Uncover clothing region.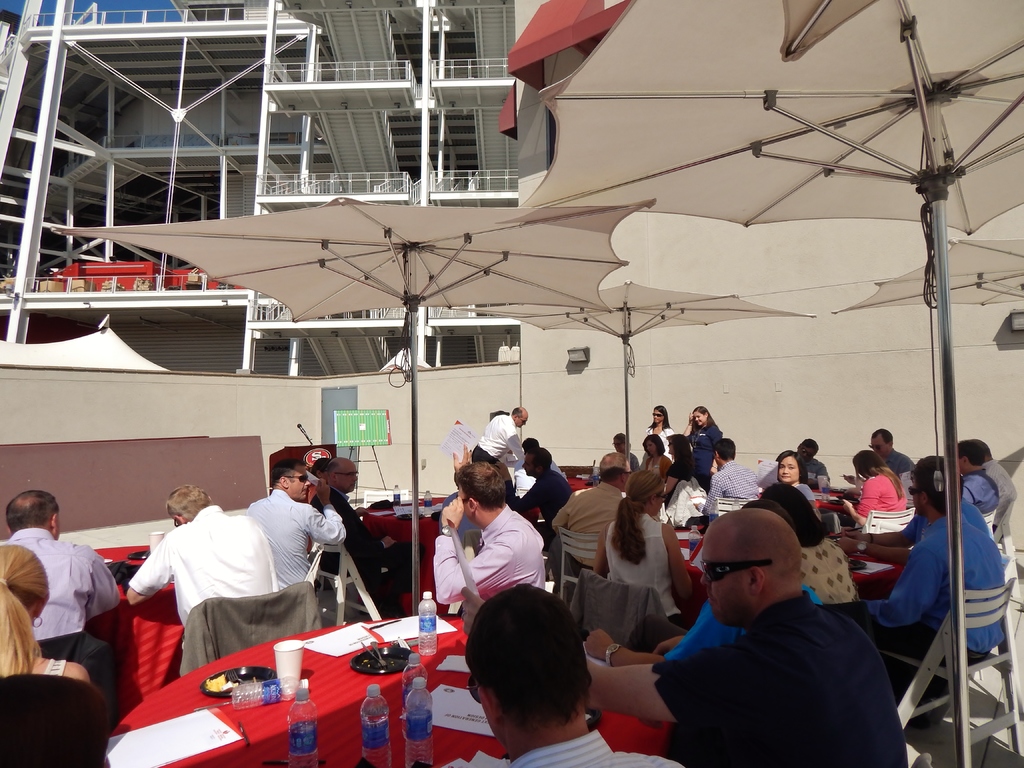
Uncovered: 864 508 1009 666.
